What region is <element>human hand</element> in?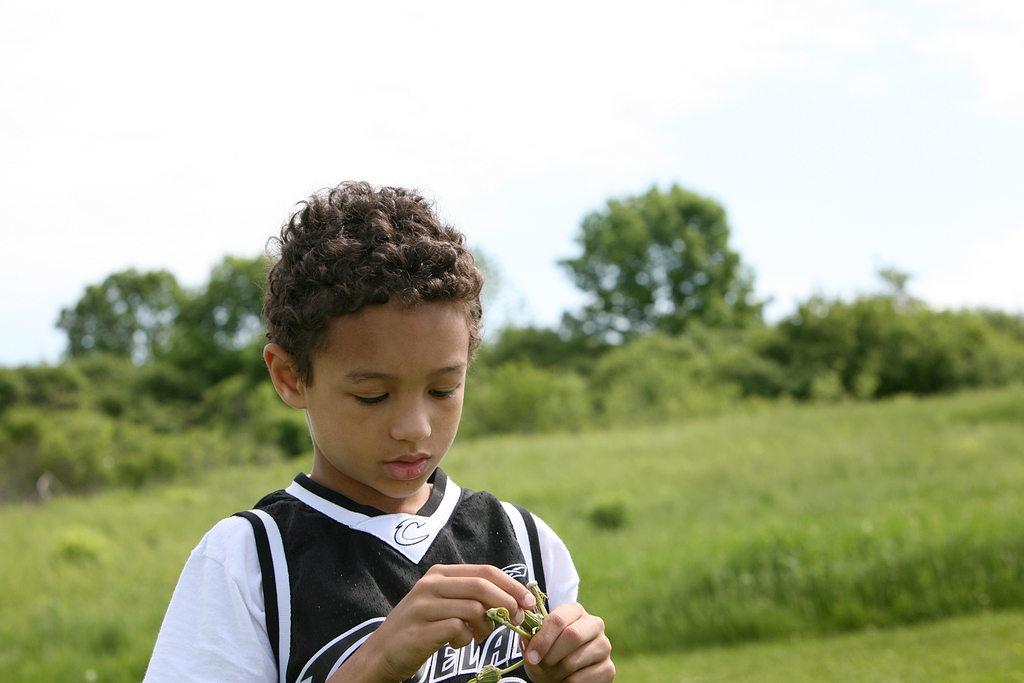
Rect(379, 574, 495, 665).
